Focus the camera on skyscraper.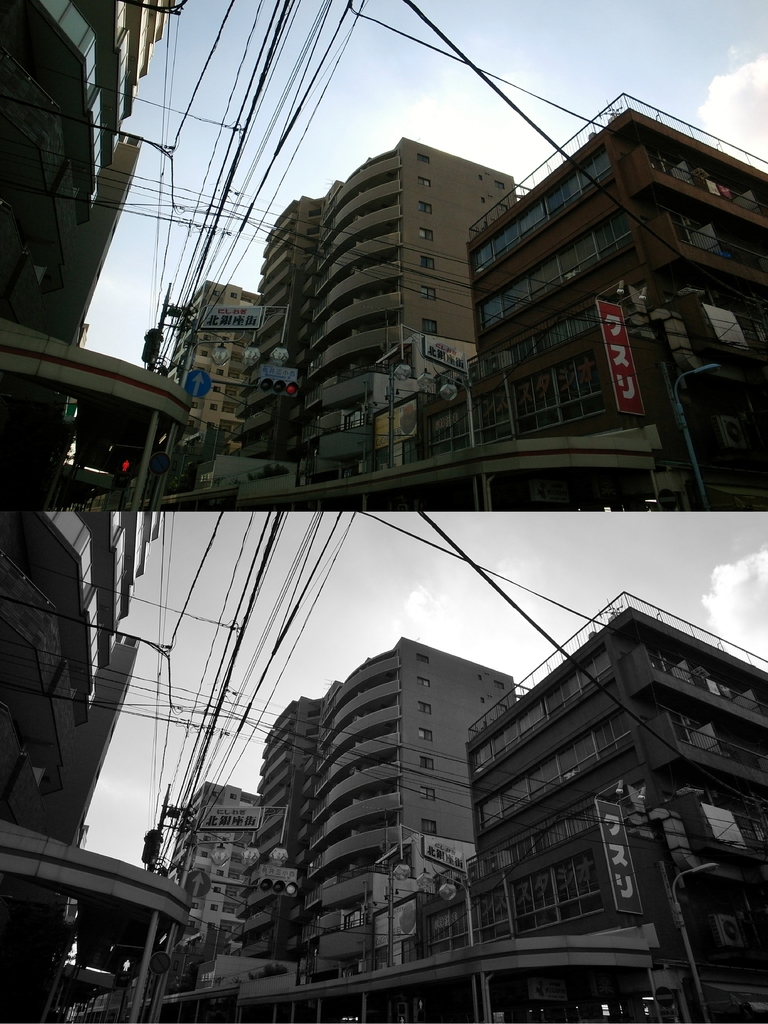
Focus region: [x1=316, y1=634, x2=523, y2=1002].
